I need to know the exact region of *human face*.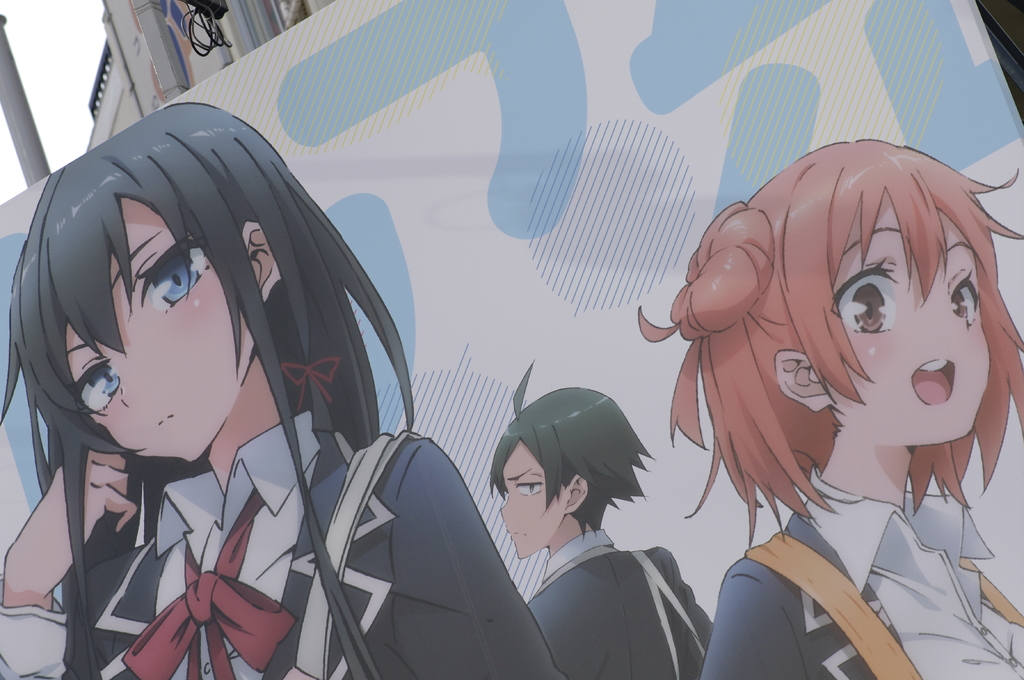
Region: x1=498 y1=445 x2=570 y2=562.
